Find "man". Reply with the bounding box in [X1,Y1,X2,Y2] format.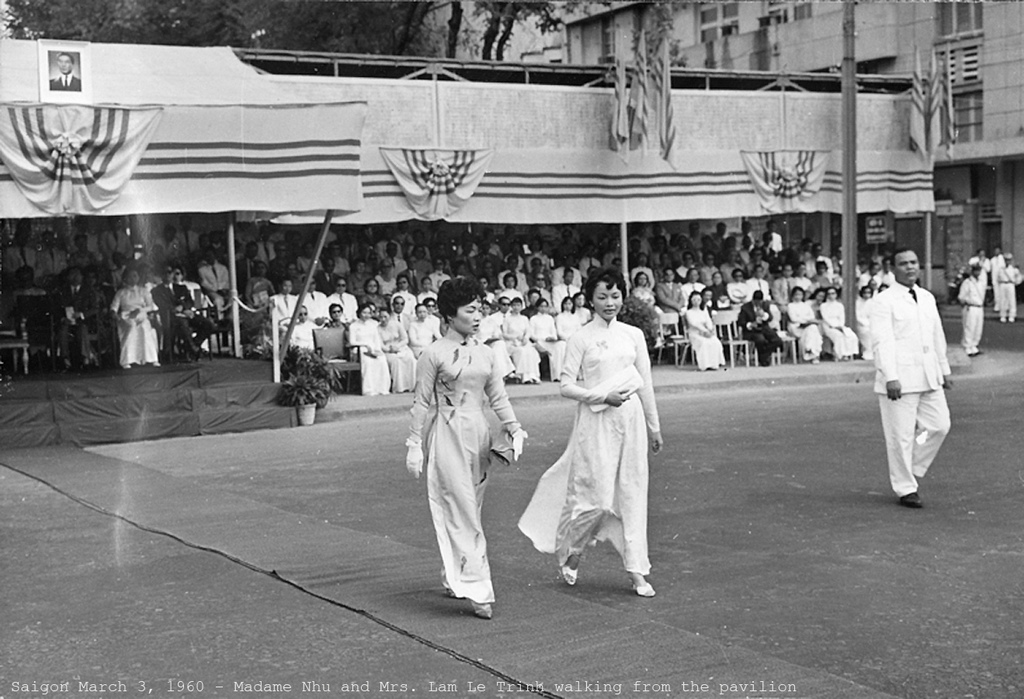
[486,297,507,325].
